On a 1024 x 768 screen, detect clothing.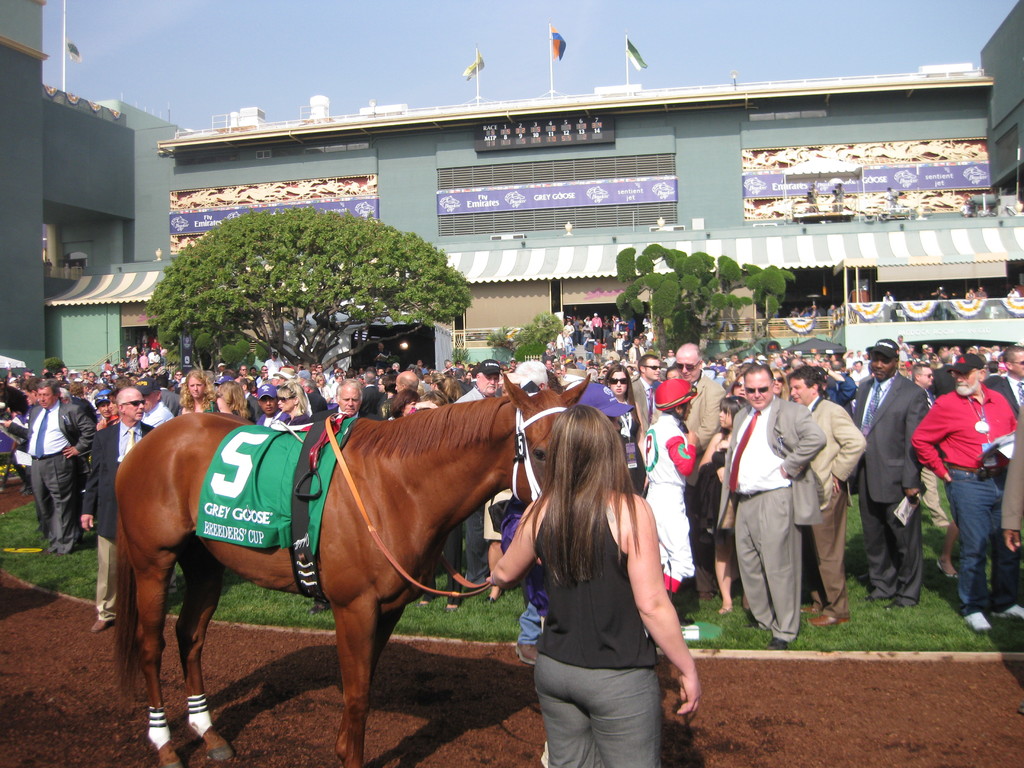
crop(913, 379, 1023, 612).
